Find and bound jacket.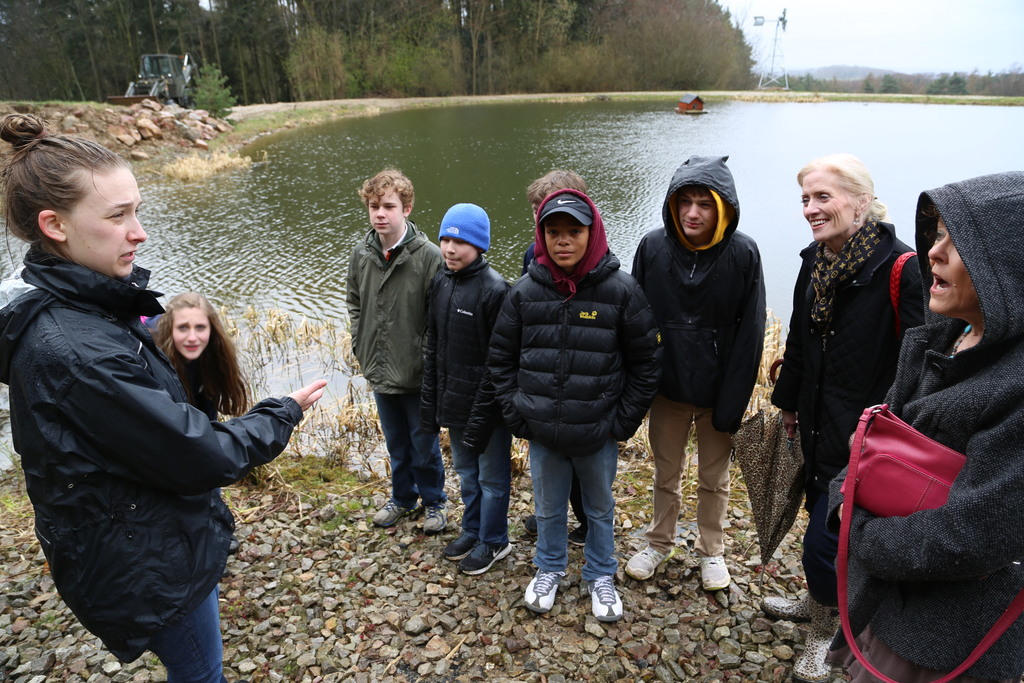
Bound: 5,241,300,670.
